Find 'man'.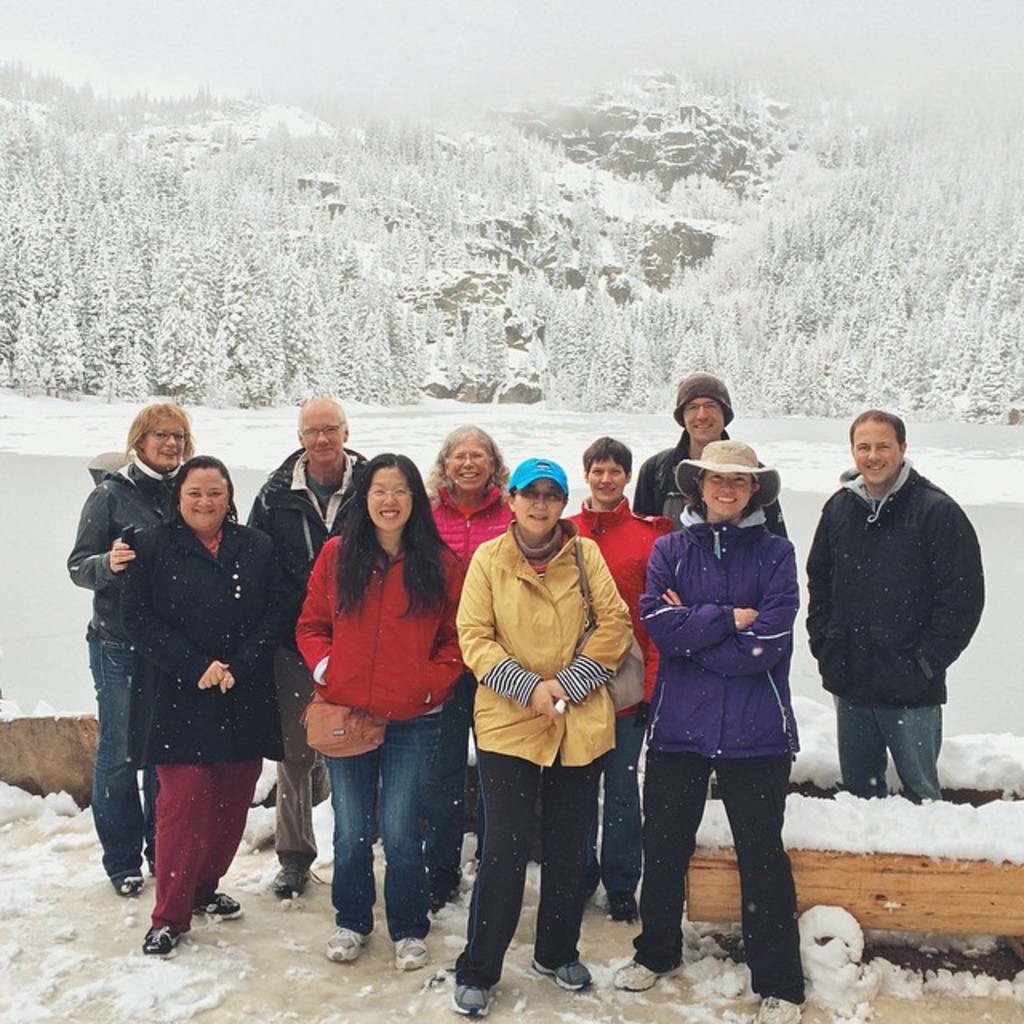
[left=806, top=411, right=982, bottom=800].
